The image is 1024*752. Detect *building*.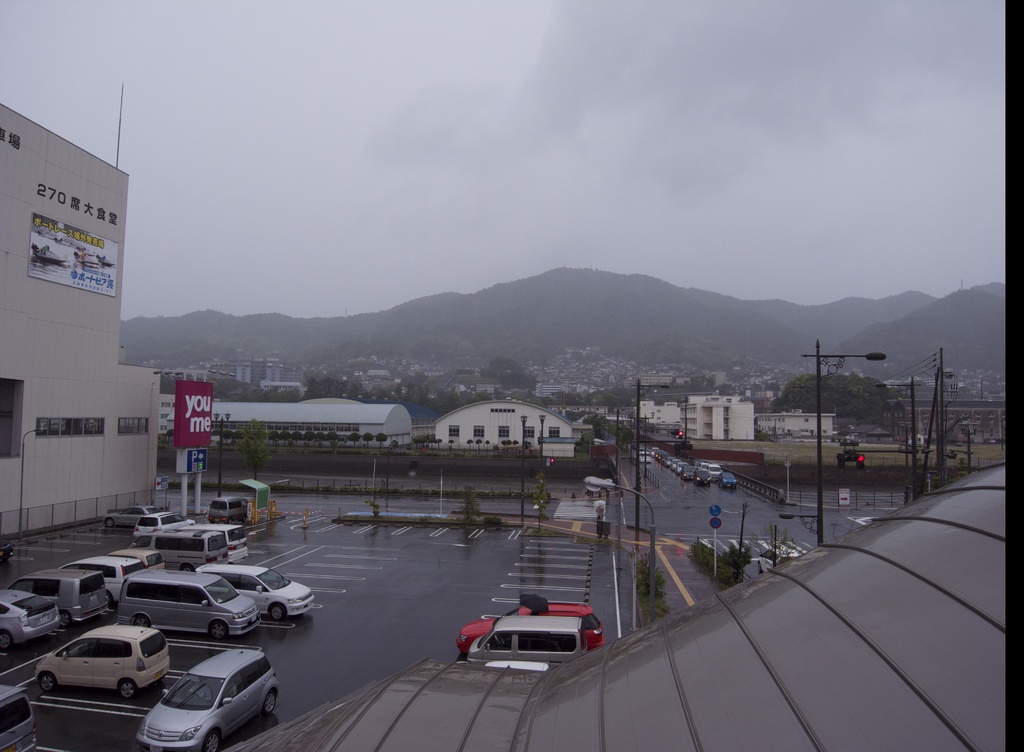
Detection: region(224, 462, 1014, 751).
